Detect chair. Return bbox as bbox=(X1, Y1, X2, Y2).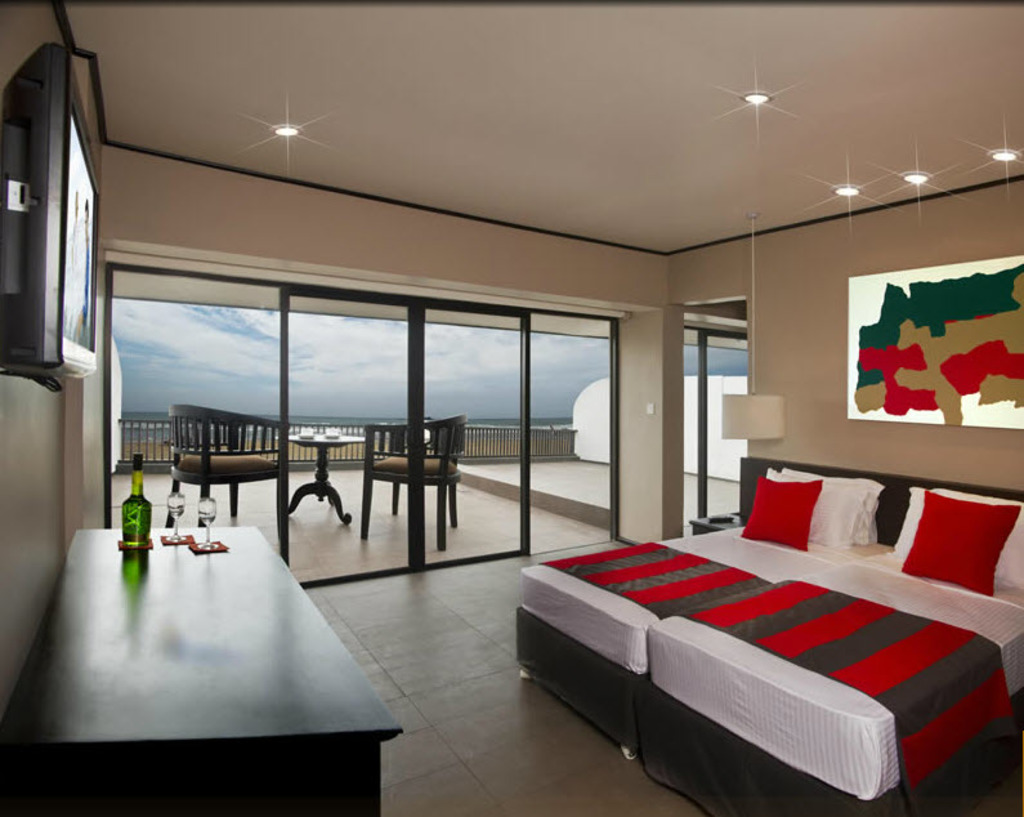
bbox=(365, 419, 469, 546).
